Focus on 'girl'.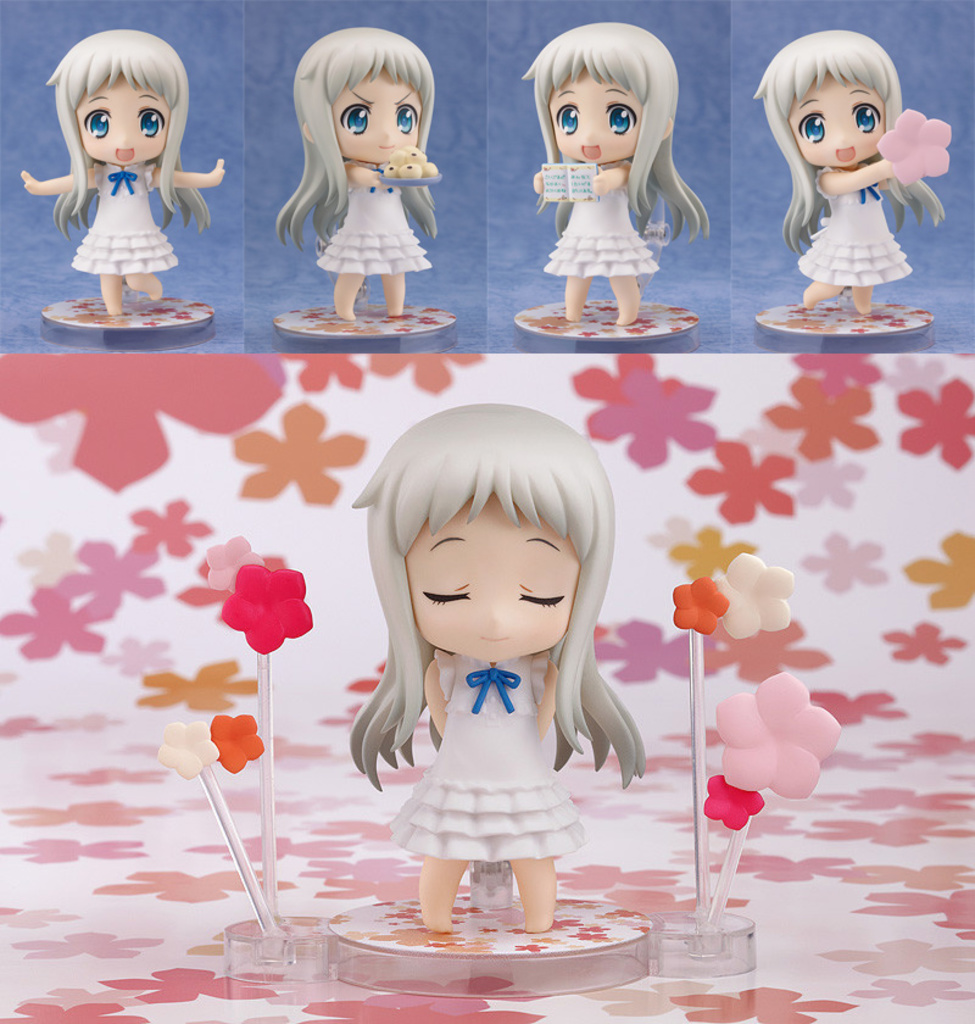
Focused at [left=748, top=23, right=960, bottom=310].
